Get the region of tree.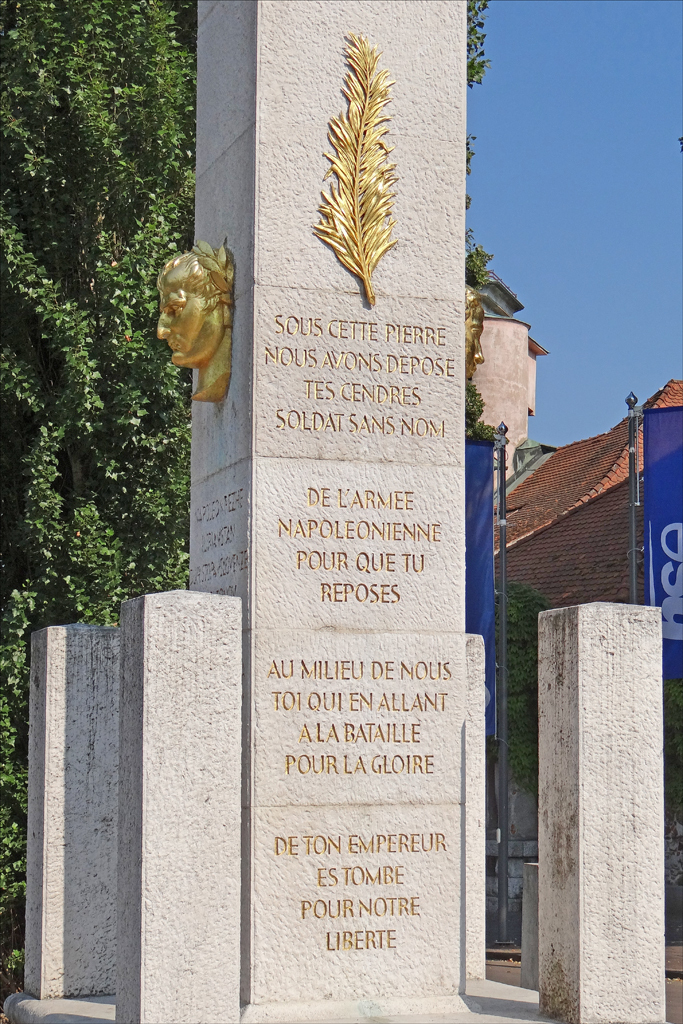
x1=0 y1=0 x2=492 y2=892.
